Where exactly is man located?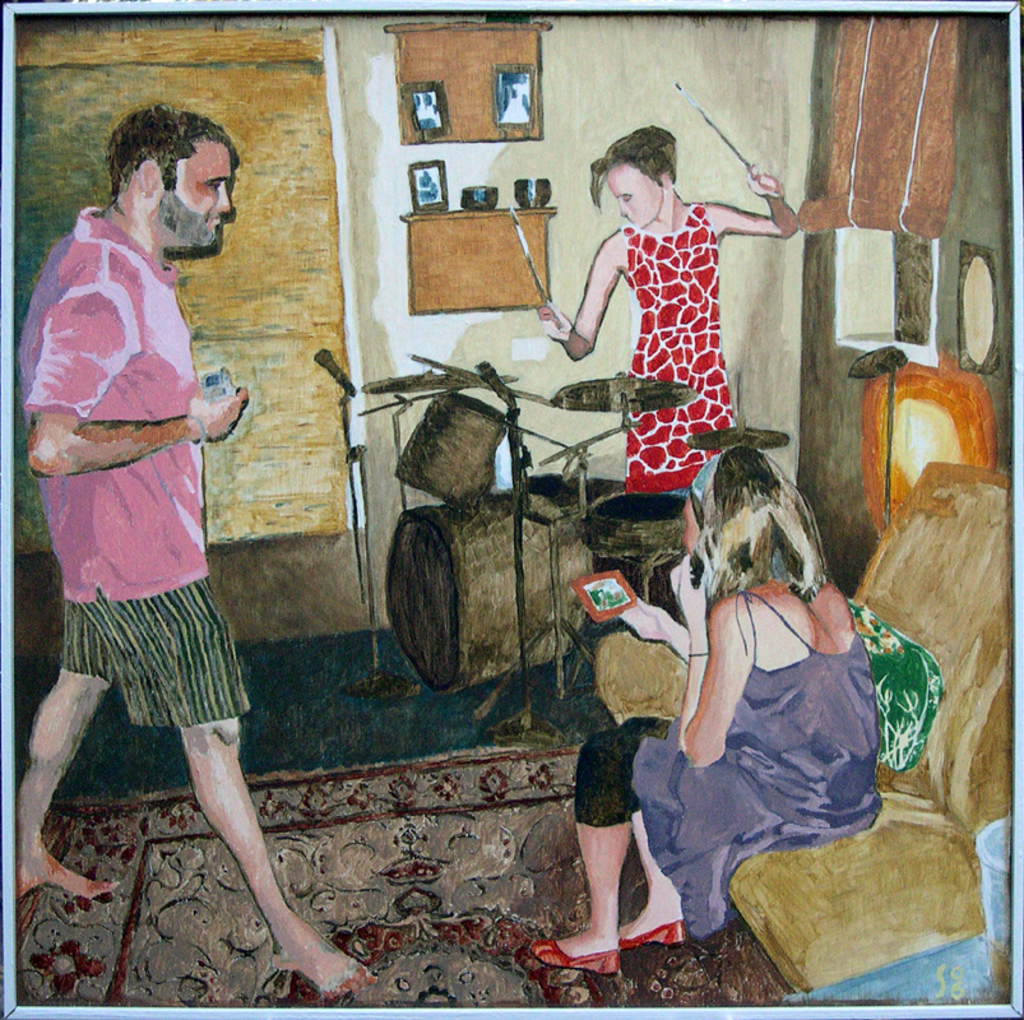
Its bounding box is 9,106,374,994.
